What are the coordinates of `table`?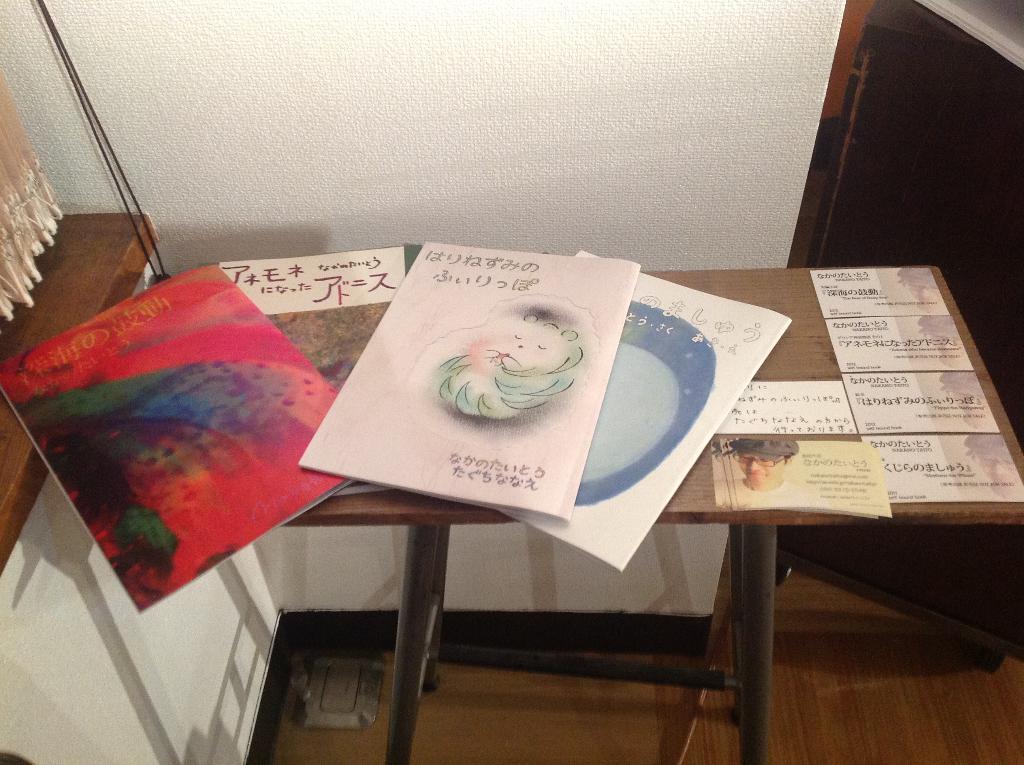
8:204:991:759.
